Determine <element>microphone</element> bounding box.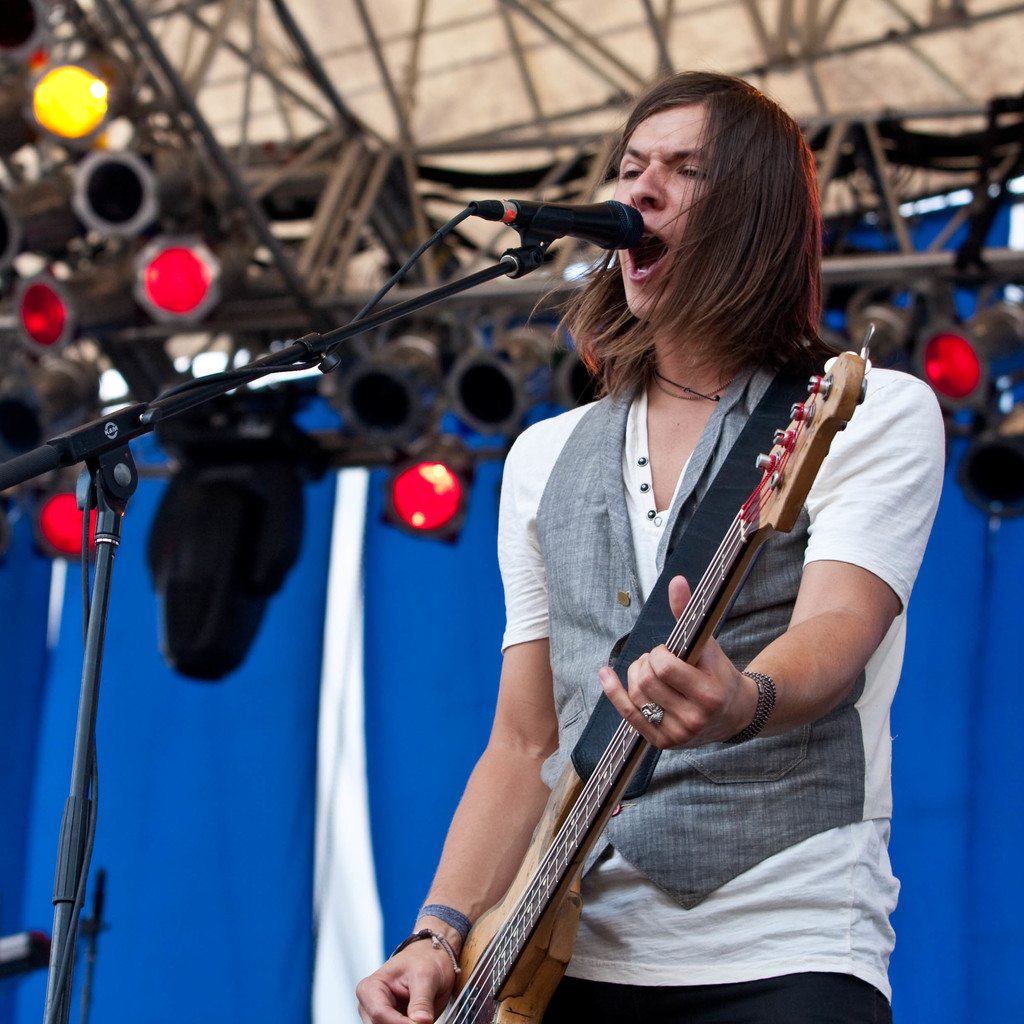
Determined: x1=462 y1=196 x2=652 y2=256.
